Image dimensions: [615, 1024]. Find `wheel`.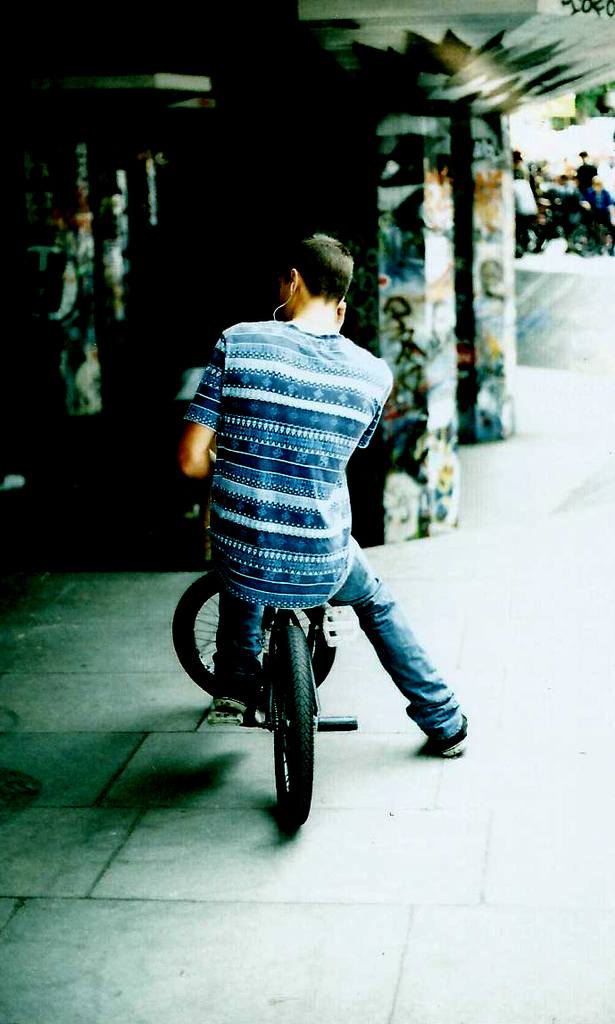
Rect(528, 221, 552, 258).
